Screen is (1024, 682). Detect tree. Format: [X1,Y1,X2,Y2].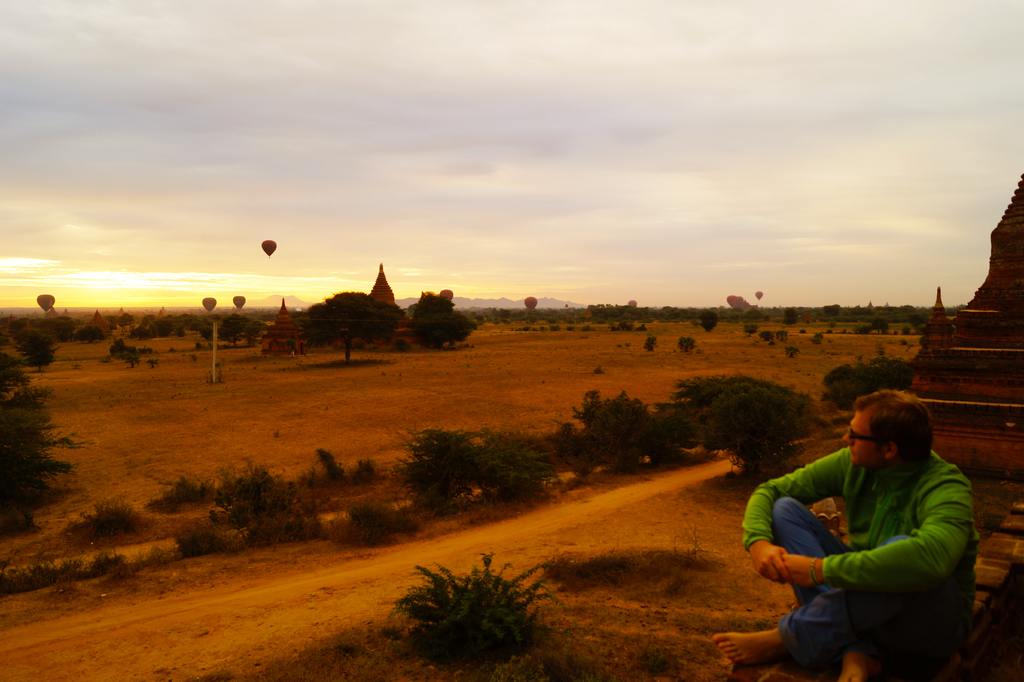
[824,356,917,410].
